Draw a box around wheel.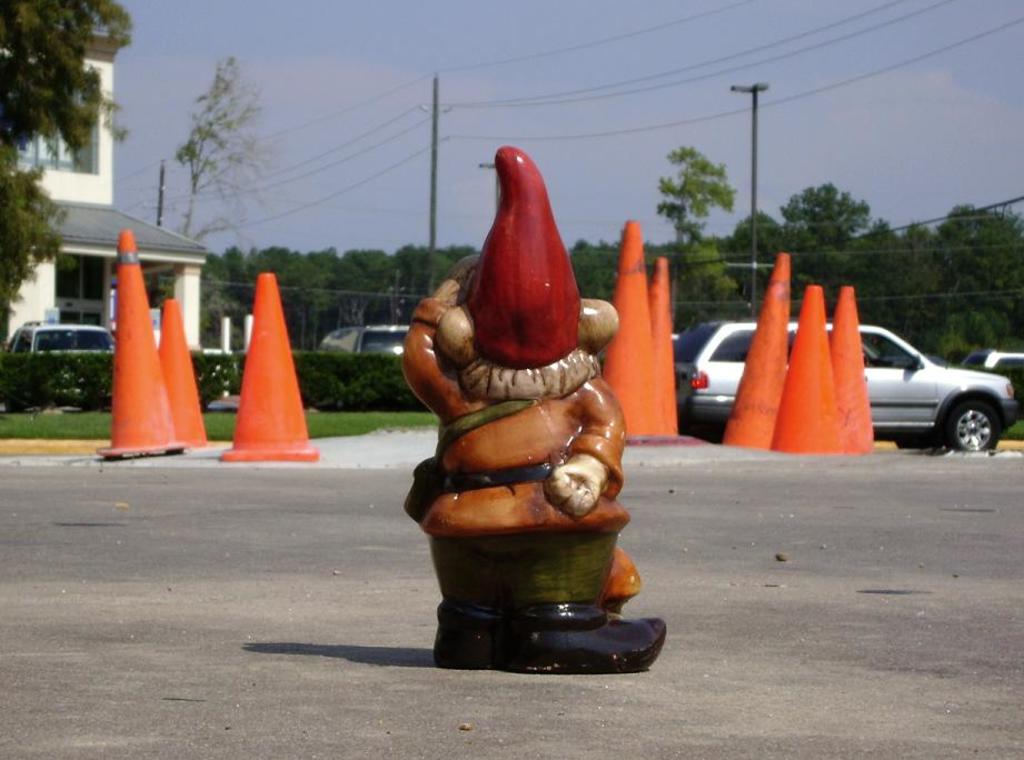
Rect(940, 397, 998, 452).
